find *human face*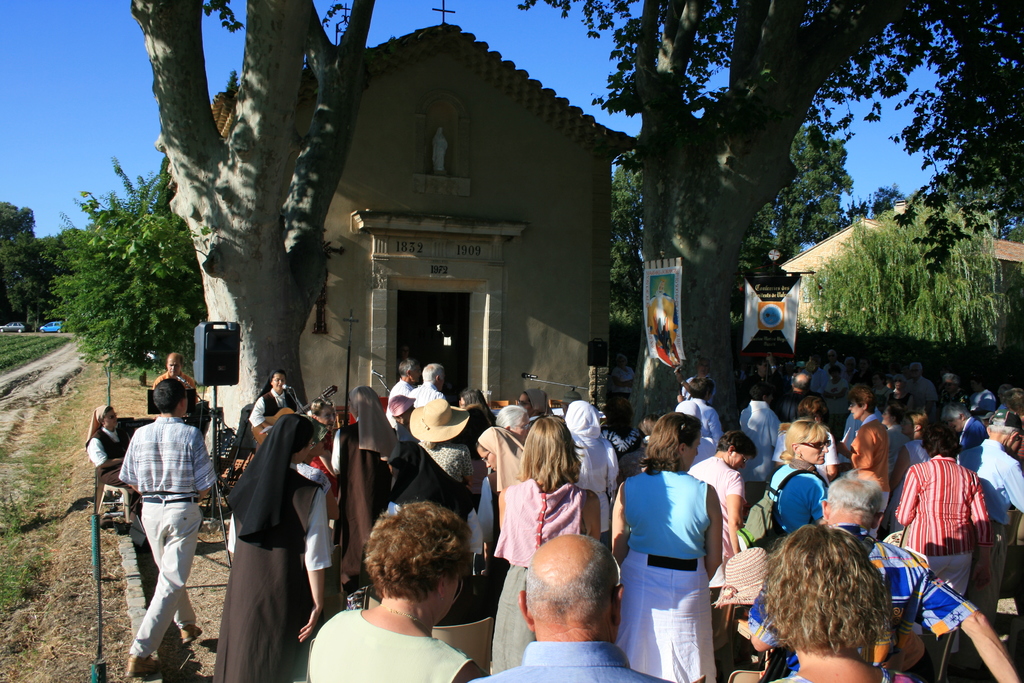
<bbox>168, 359, 178, 374</bbox>
